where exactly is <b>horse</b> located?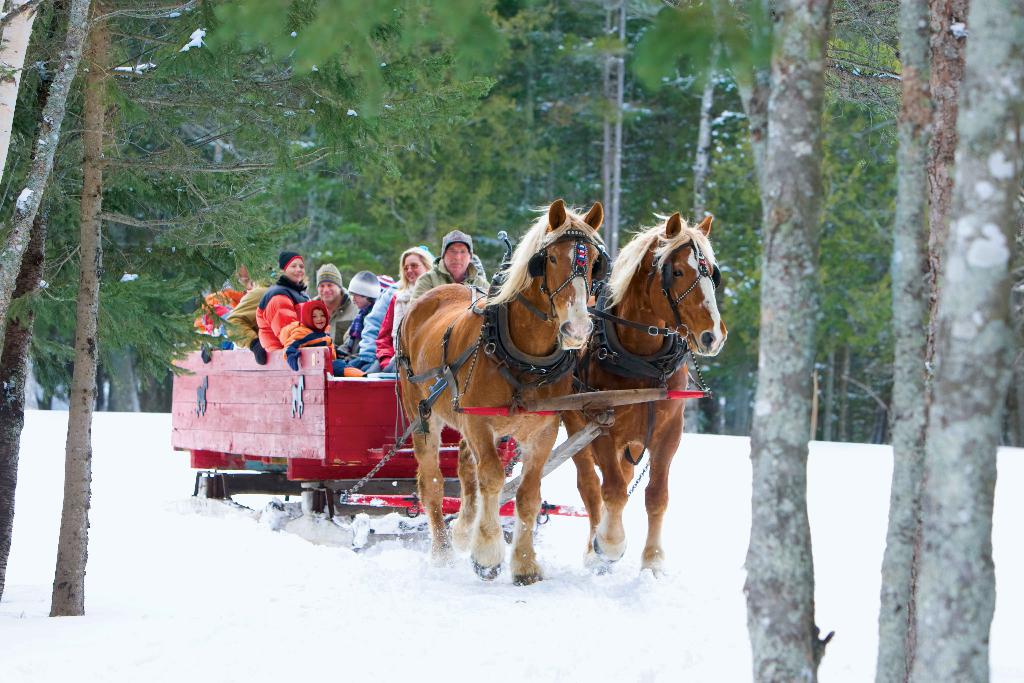
Its bounding box is 392, 198, 609, 591.
